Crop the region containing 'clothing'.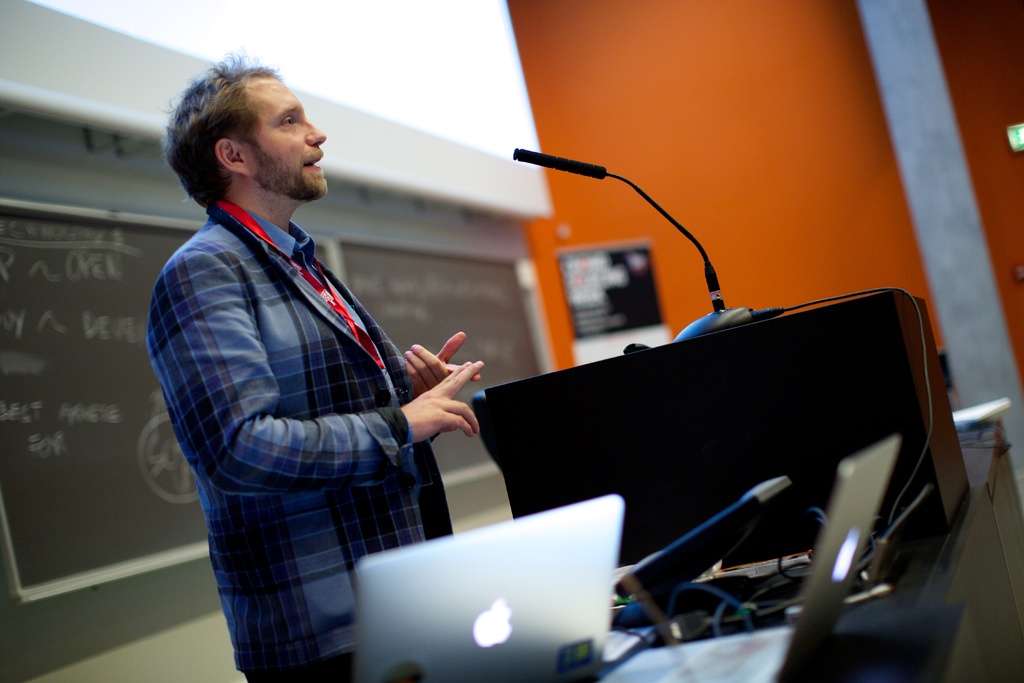
Crop region: x1=151, y1=160, x2=481, y2=663.
